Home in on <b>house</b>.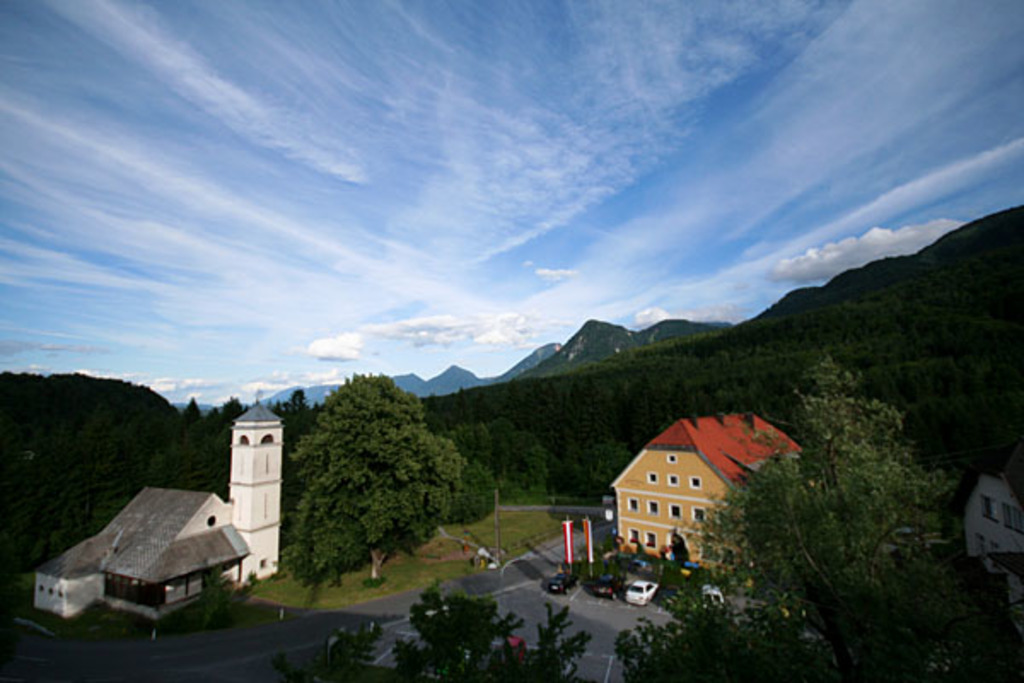
Homed in at [left=31, top=482, right=251, bottom=625].
